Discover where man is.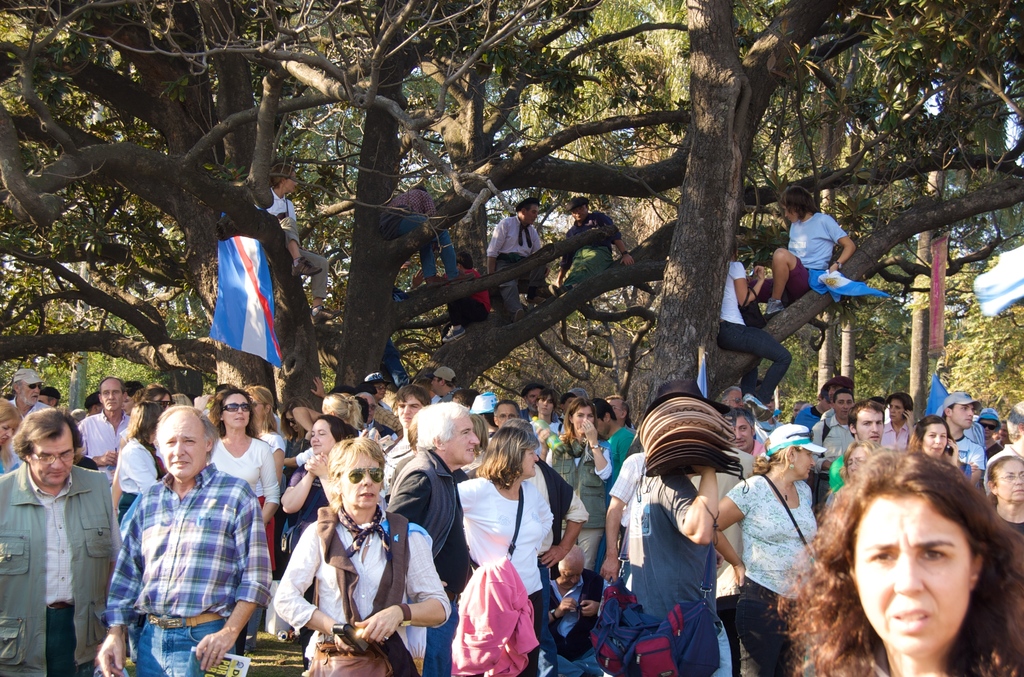
Discovered at box=[485, 195, 544, 323].
